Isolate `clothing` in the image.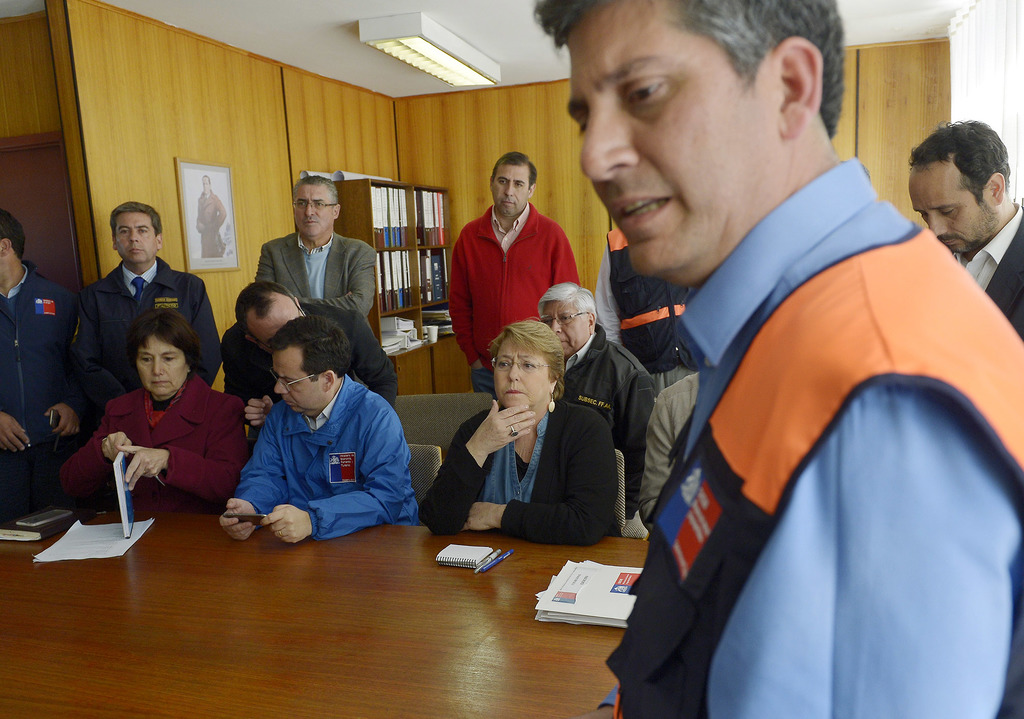
Isolated region: 564/334/660/521.
